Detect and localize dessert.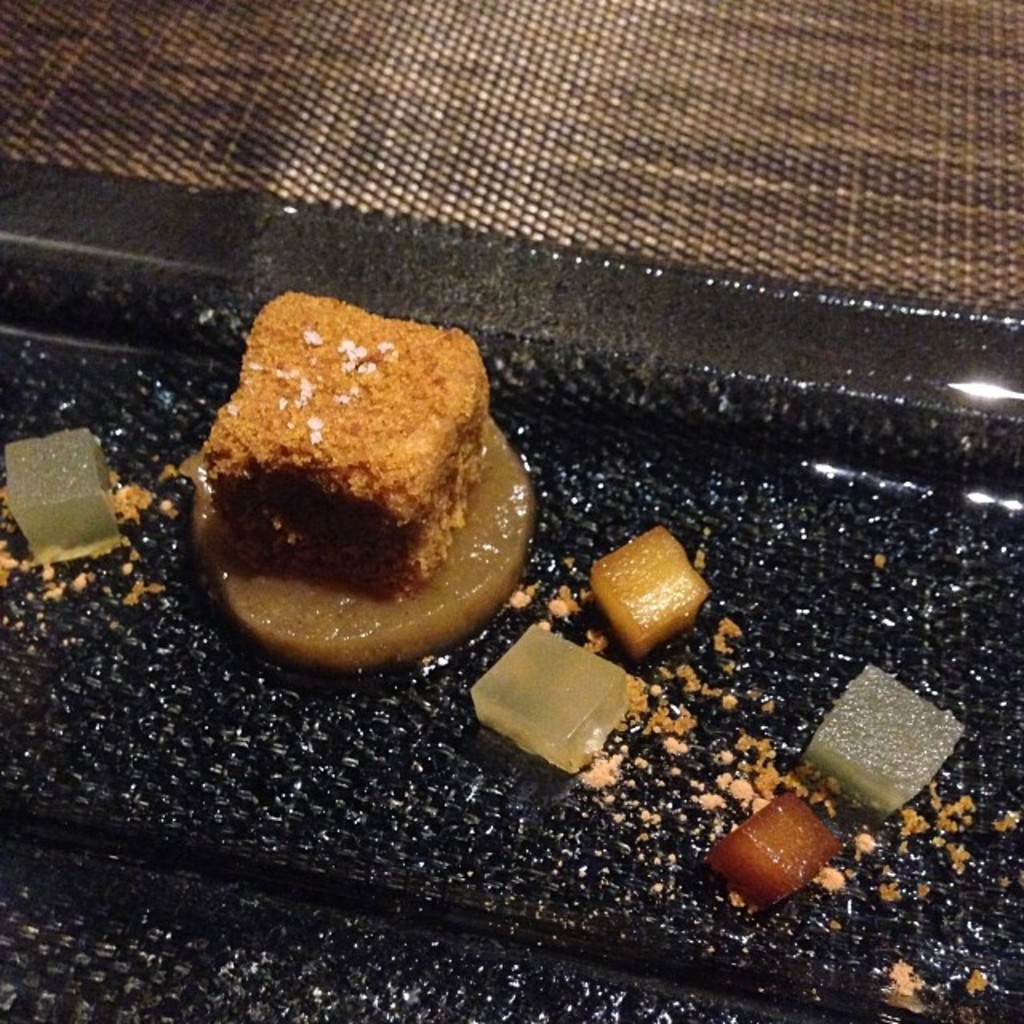
Localized at Rect(819, 662, 942, 813).
